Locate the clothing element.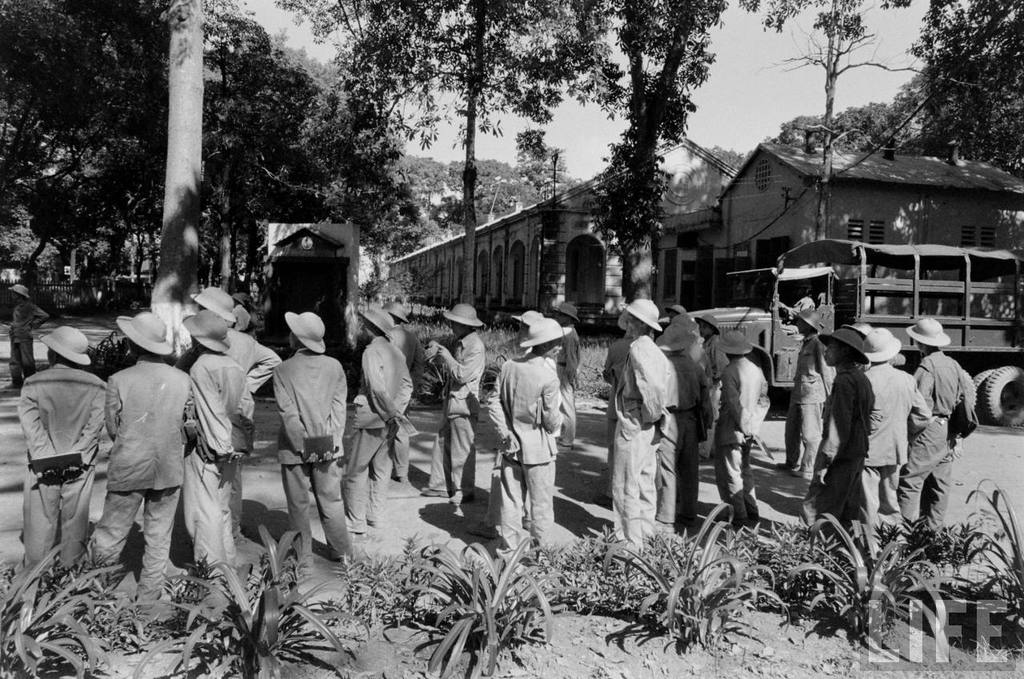
Element bbox: pyautogui.locateOnScreen(91, 318, 194, 590).
